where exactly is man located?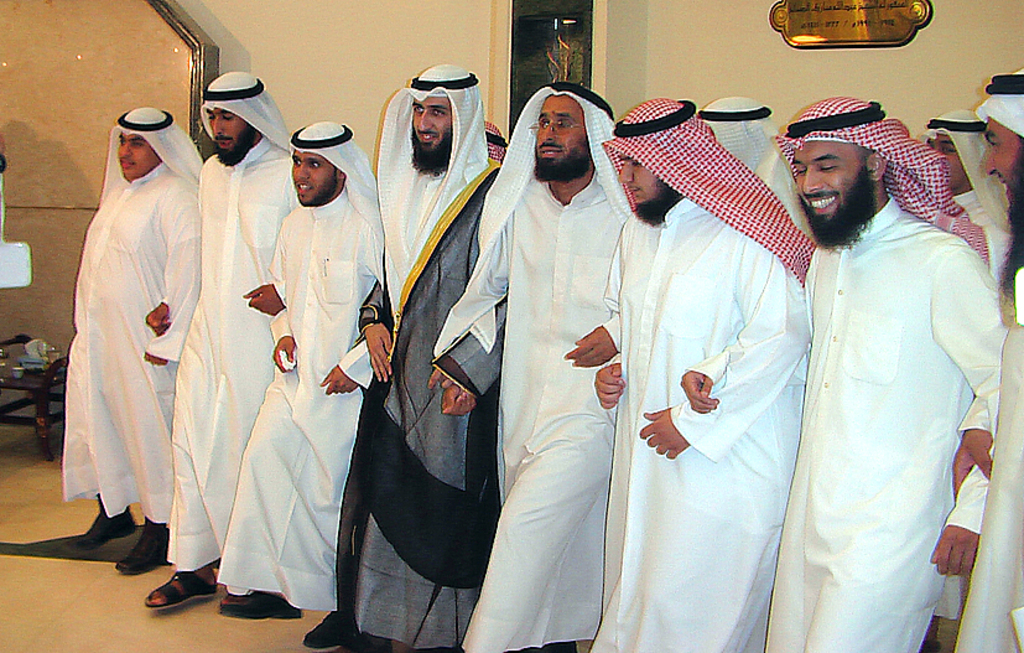
Its bounding box is x1=63, y1=100, x2=204, y2=571.
